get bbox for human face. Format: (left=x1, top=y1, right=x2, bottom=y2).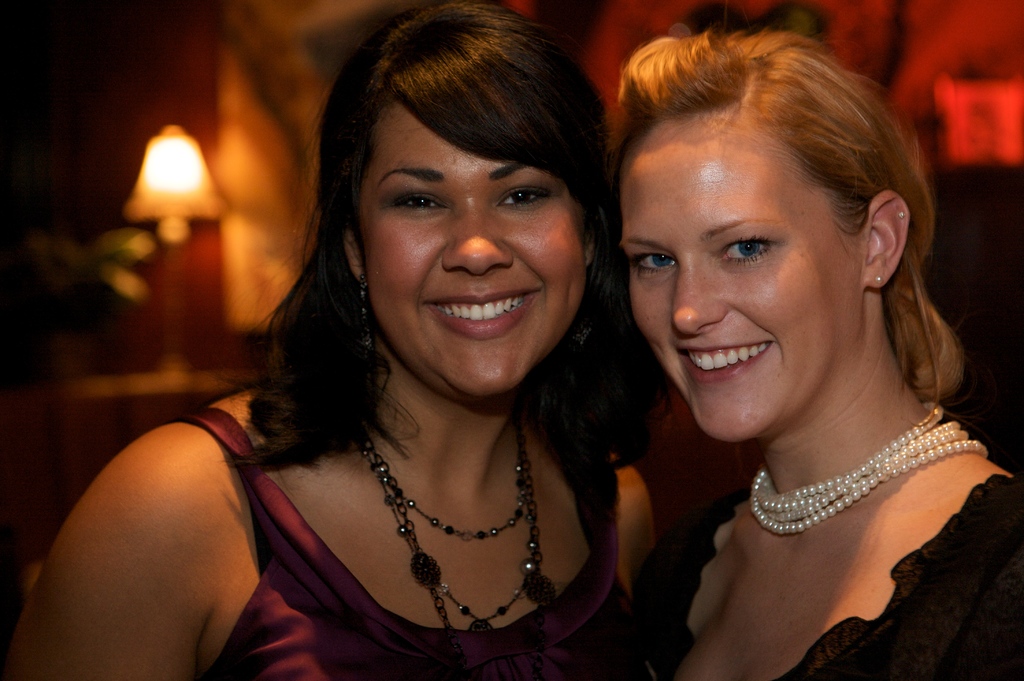
(left=362, top=110, right=588, bottom=397).
